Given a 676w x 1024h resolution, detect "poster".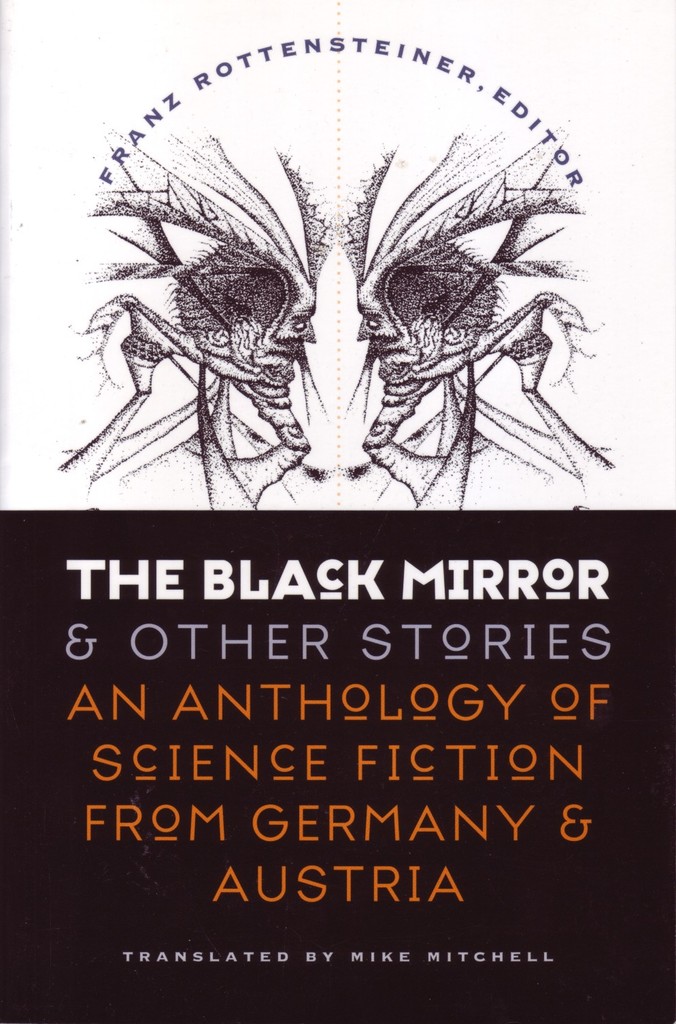
x1=0, y1=0, x2=675, y2=1023.
